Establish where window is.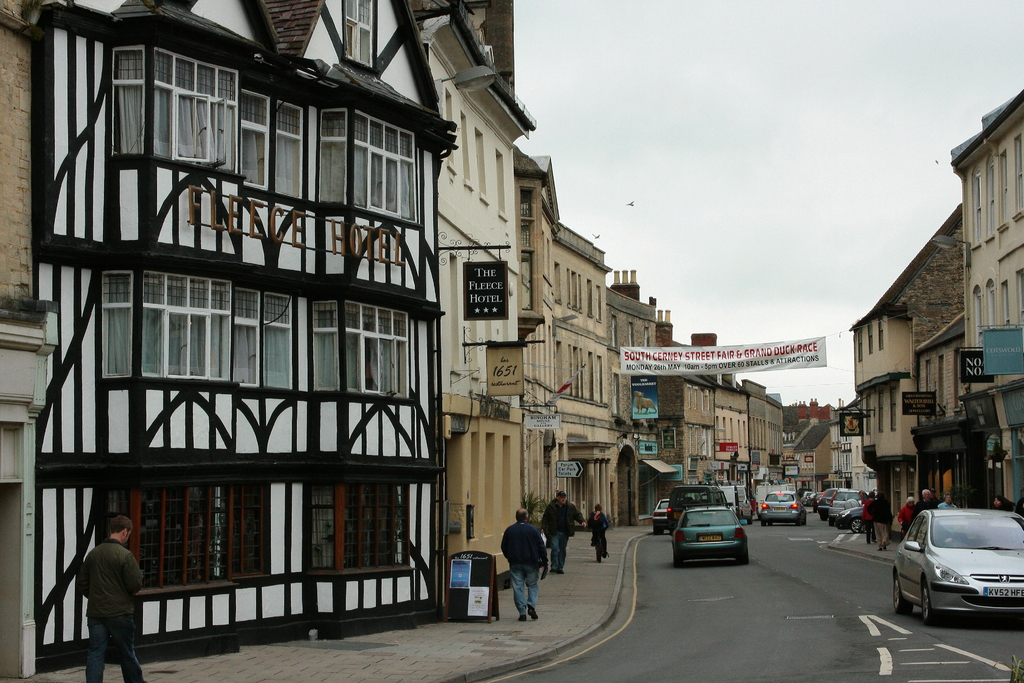
Established at 461:108:475:191.
